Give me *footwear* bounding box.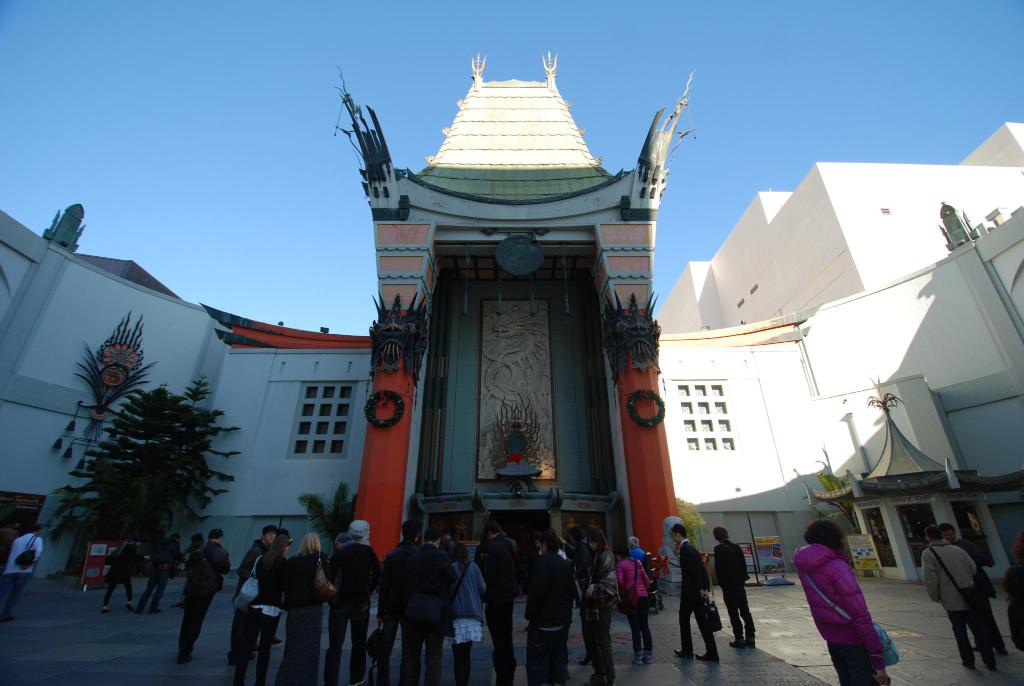
[0, 615, 13, 623].
